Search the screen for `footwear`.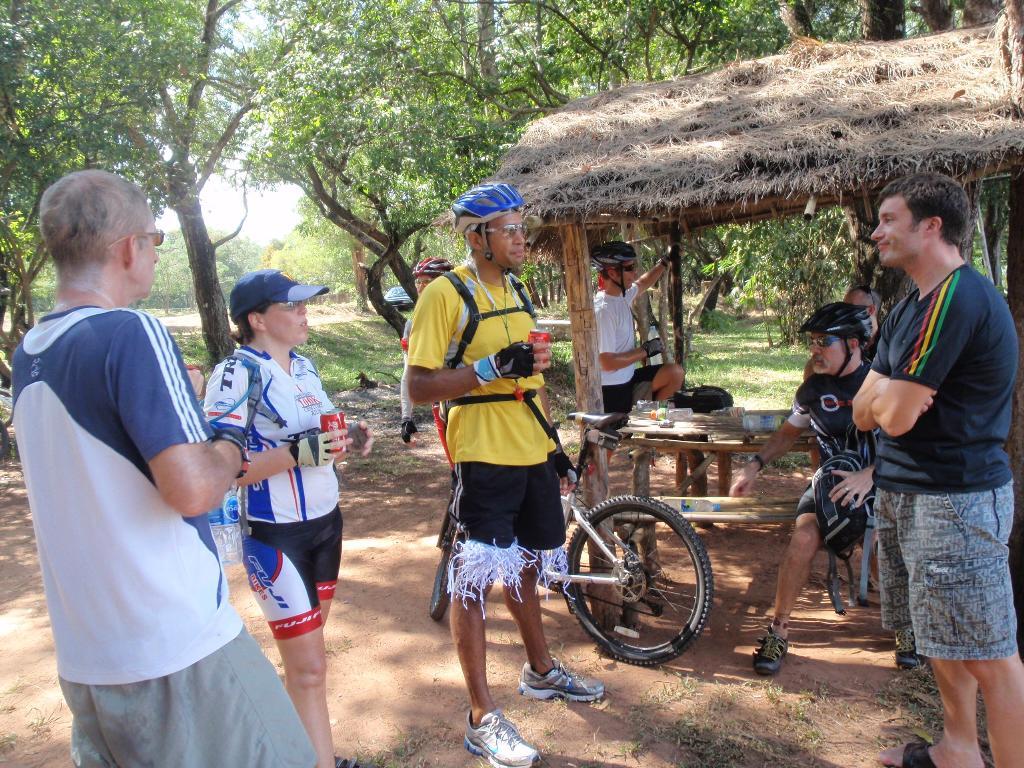
Found at [left=875, top=740, right=940, bottom=767].
